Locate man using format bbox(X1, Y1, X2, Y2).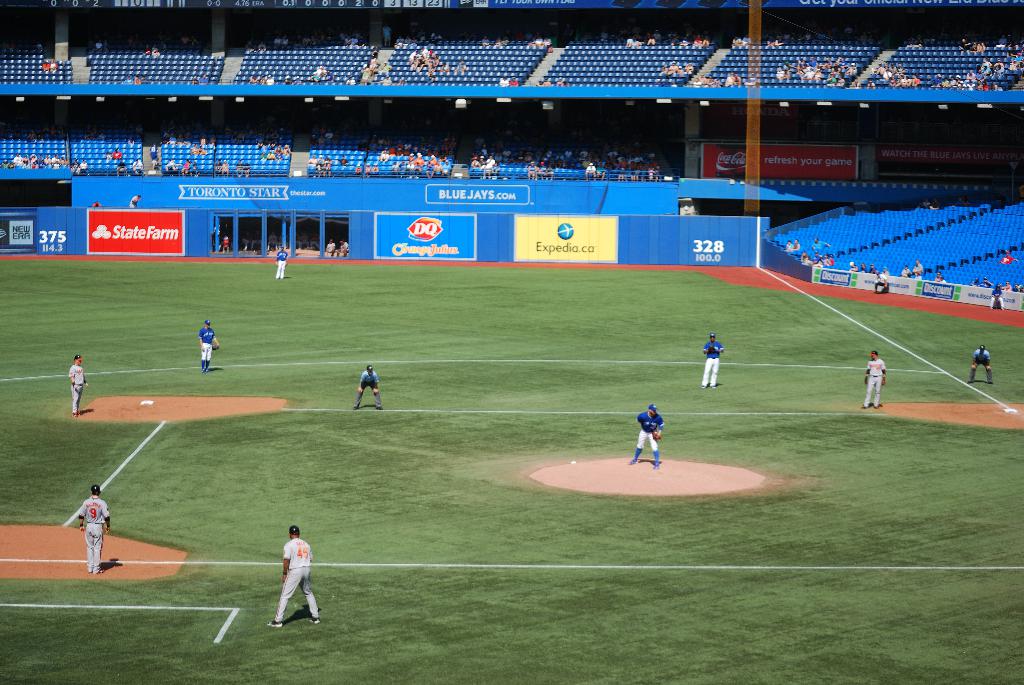
bbox(967, 344, 992, 384).
